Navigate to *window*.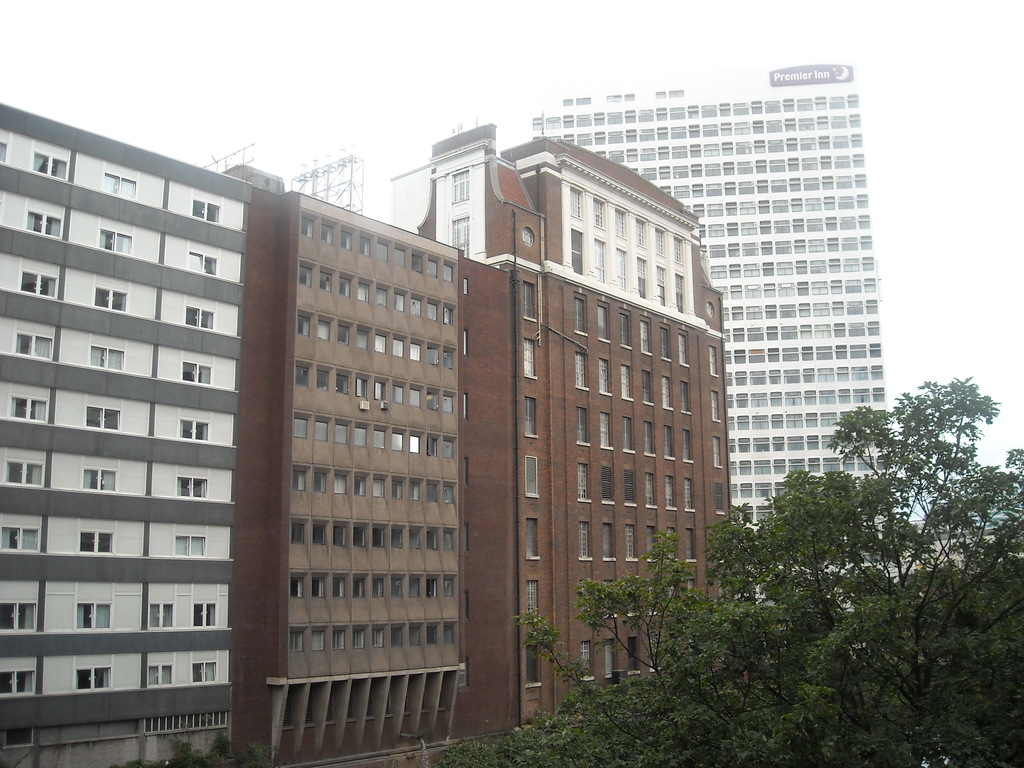
Navigation target: 803:138:816:148.
